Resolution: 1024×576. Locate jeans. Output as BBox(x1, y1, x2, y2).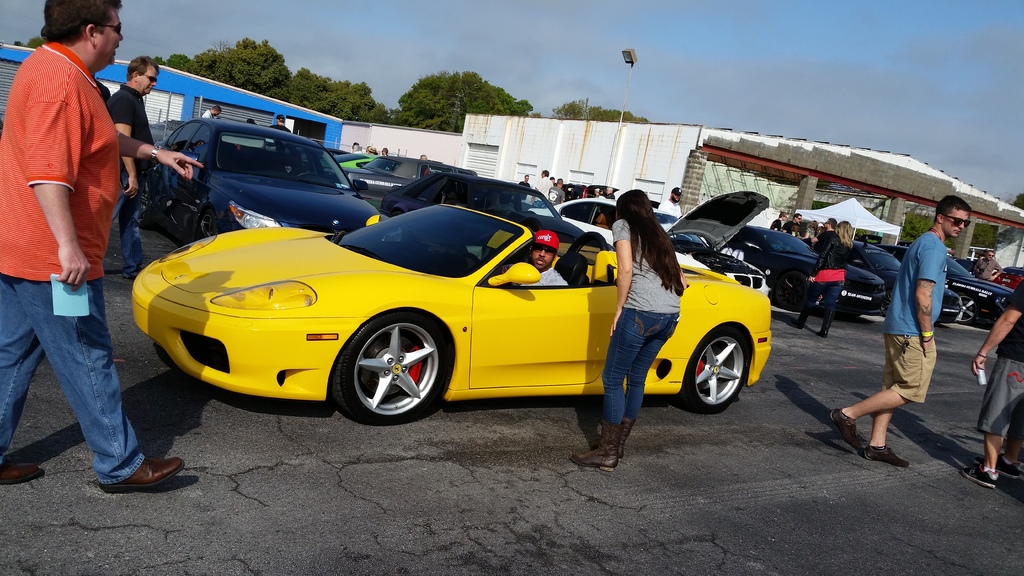
BBox(805, 281, 843, 317).
